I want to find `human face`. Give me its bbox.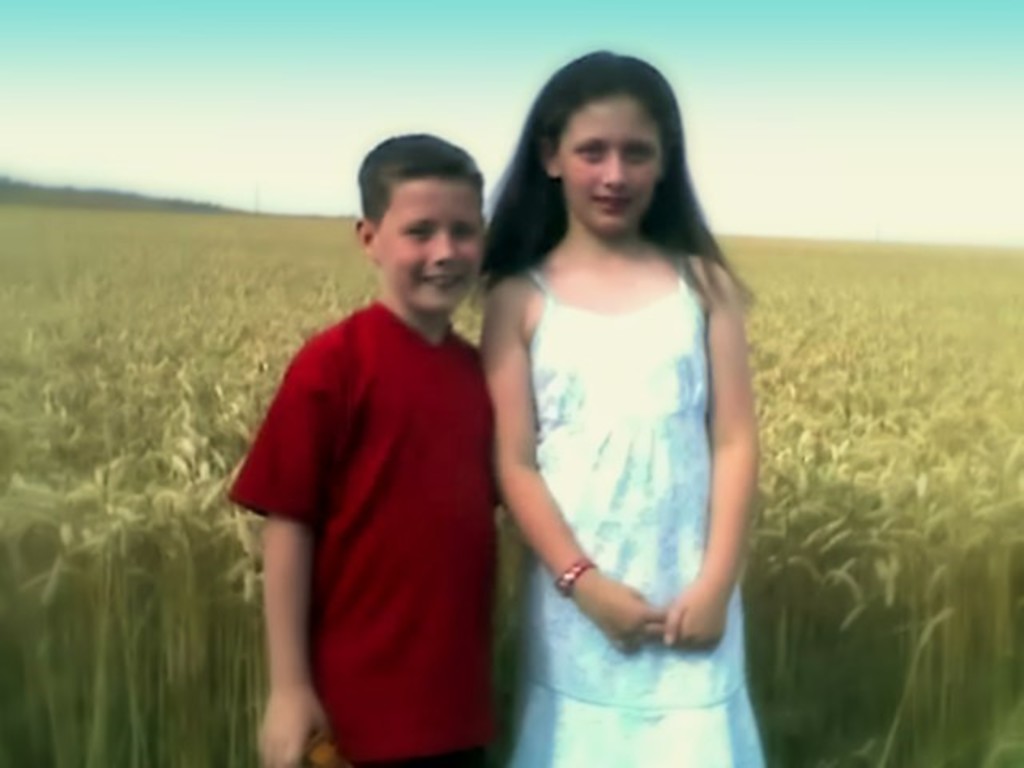
select_region(365, 171, 485, 315).
